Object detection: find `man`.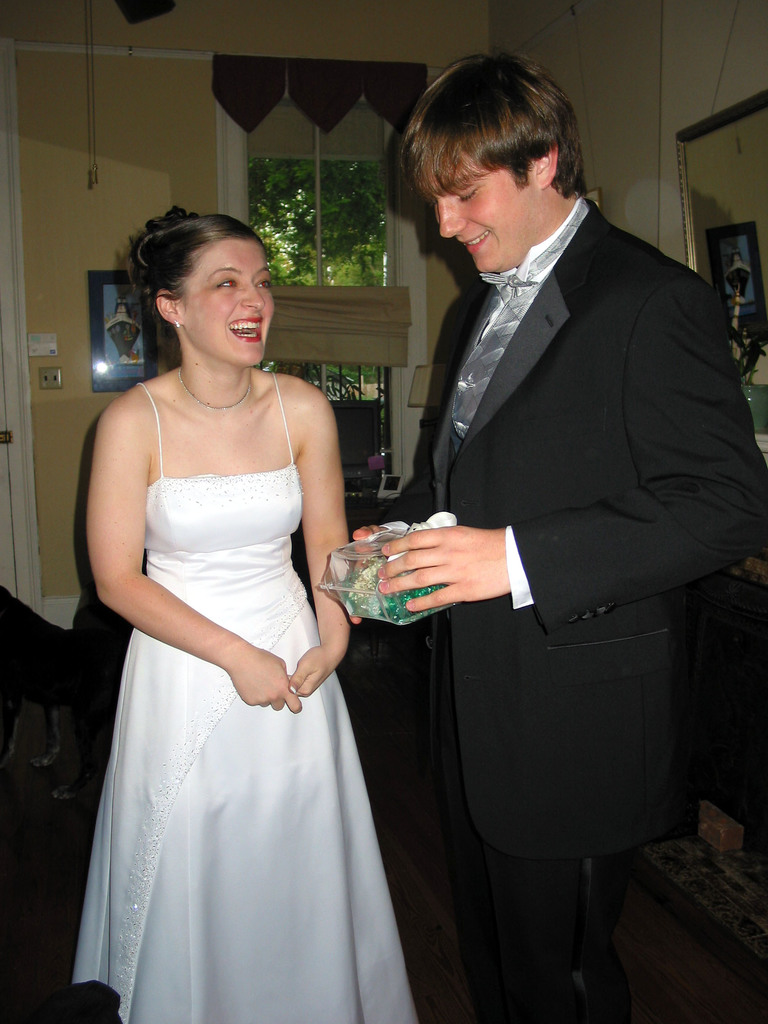
region(319, 51, 717, 1020).
